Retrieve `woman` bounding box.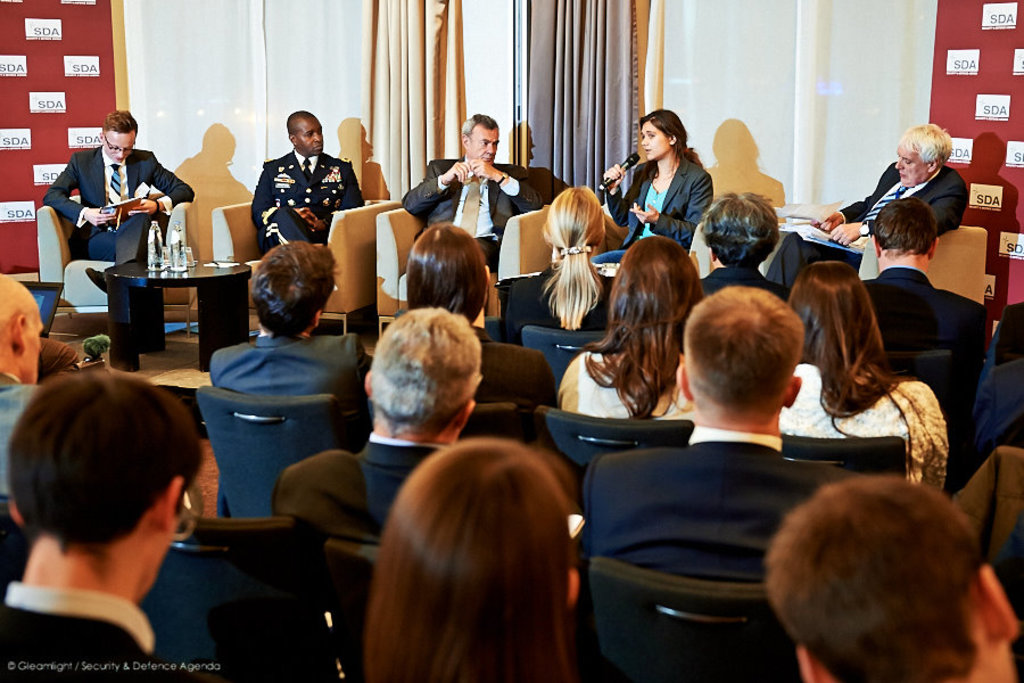
Bounding box: pyautogui.locateOnScreen(619, 110, 727, 250).
